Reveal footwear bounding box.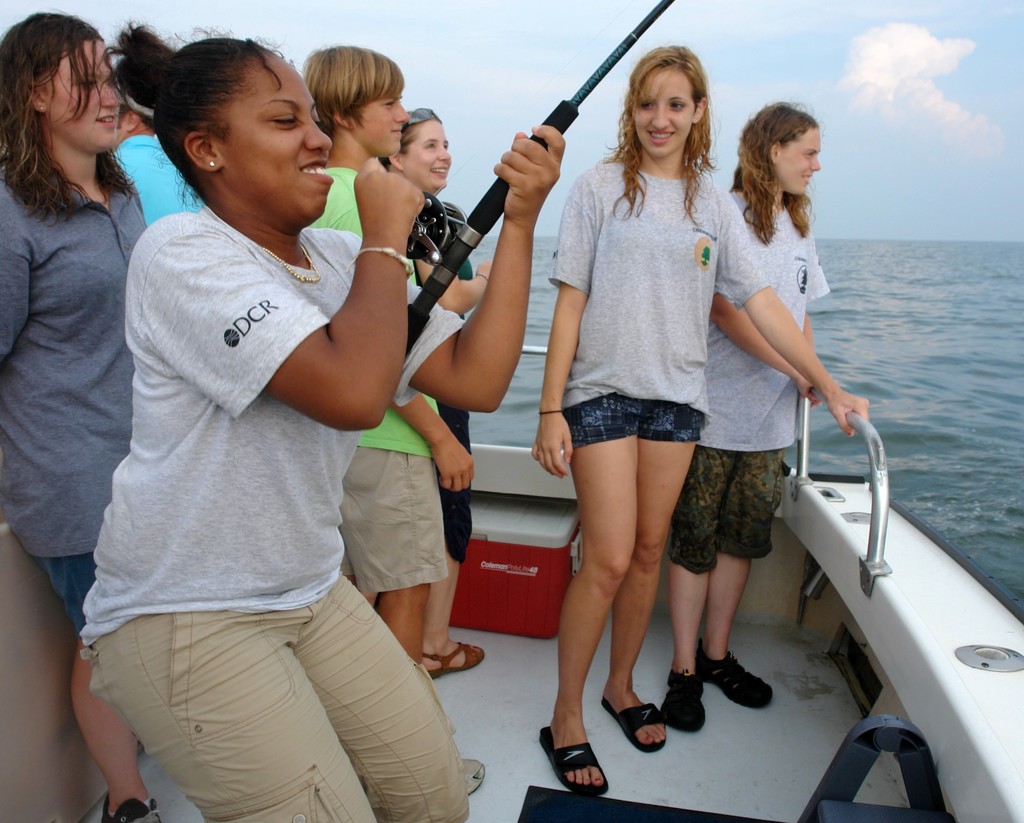
Revealed: bbox=[103, 794, 161, 822].
